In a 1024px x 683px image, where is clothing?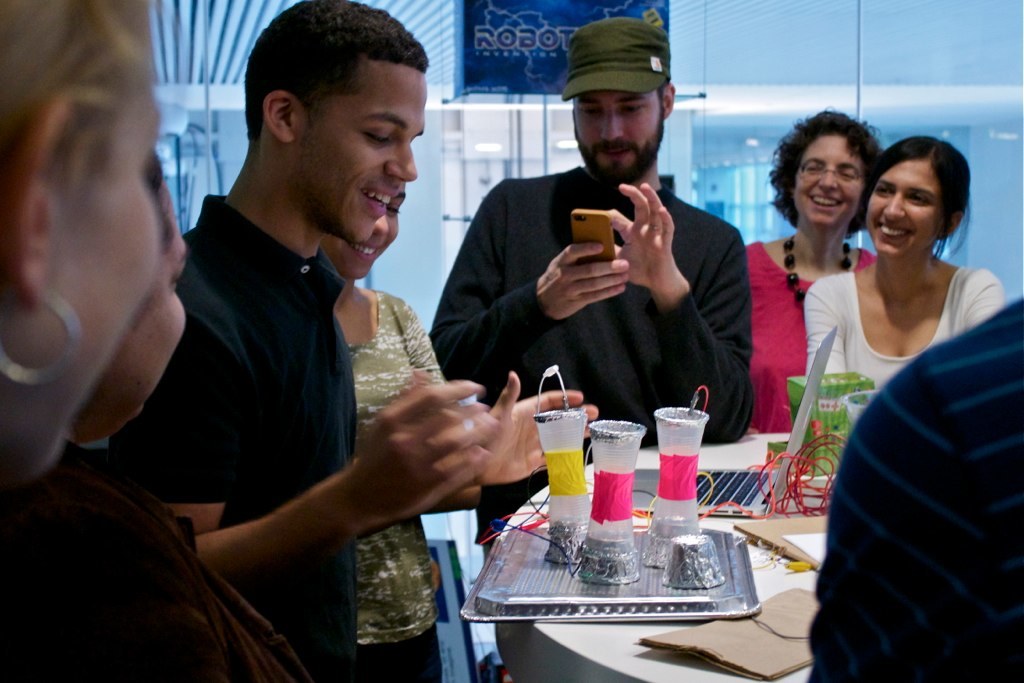
locate(436, 161, 743, 560).
